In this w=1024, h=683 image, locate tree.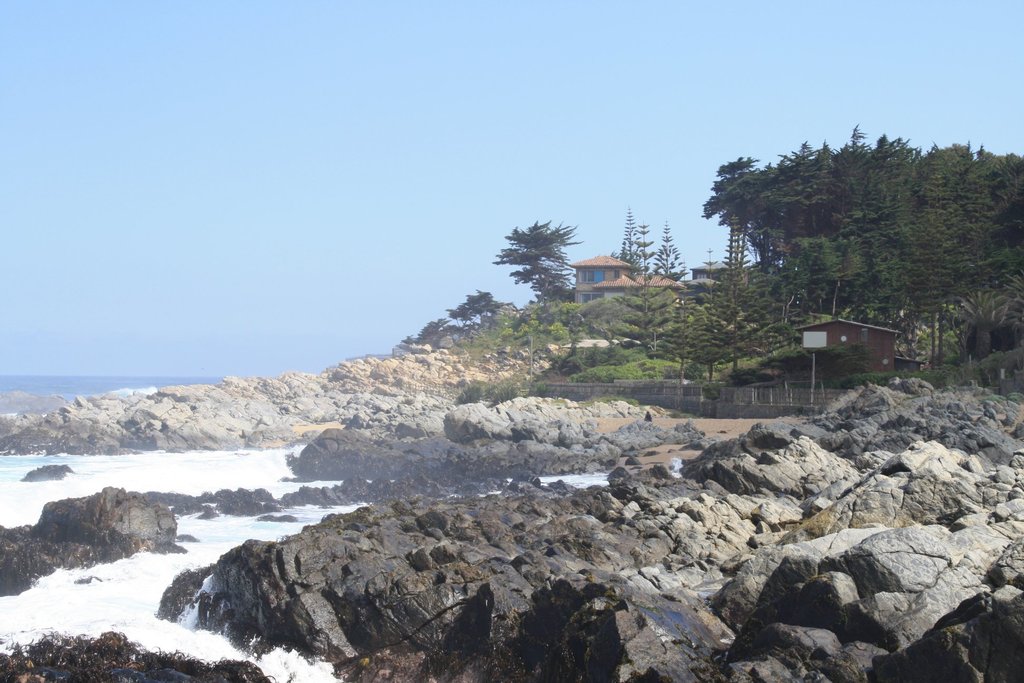
Bounding box: l=656, t=227, r=692, b=279.
